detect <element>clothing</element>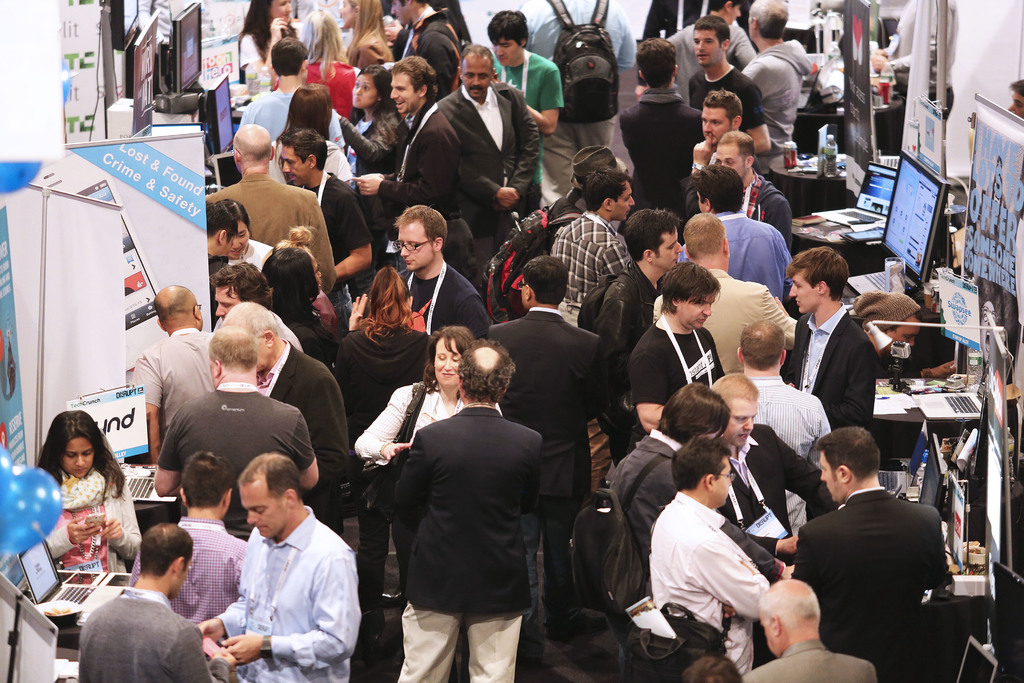
x1=716 y1=414 x2=844 y2=562
